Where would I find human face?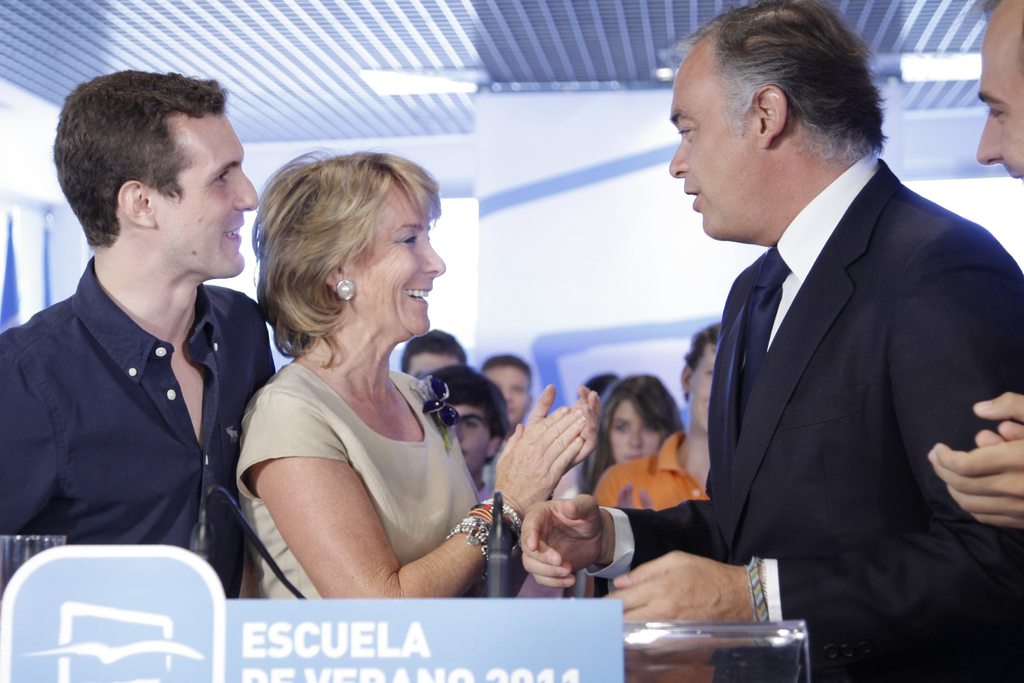
At (x1=147, y1=114, x2=255, y2=278).
